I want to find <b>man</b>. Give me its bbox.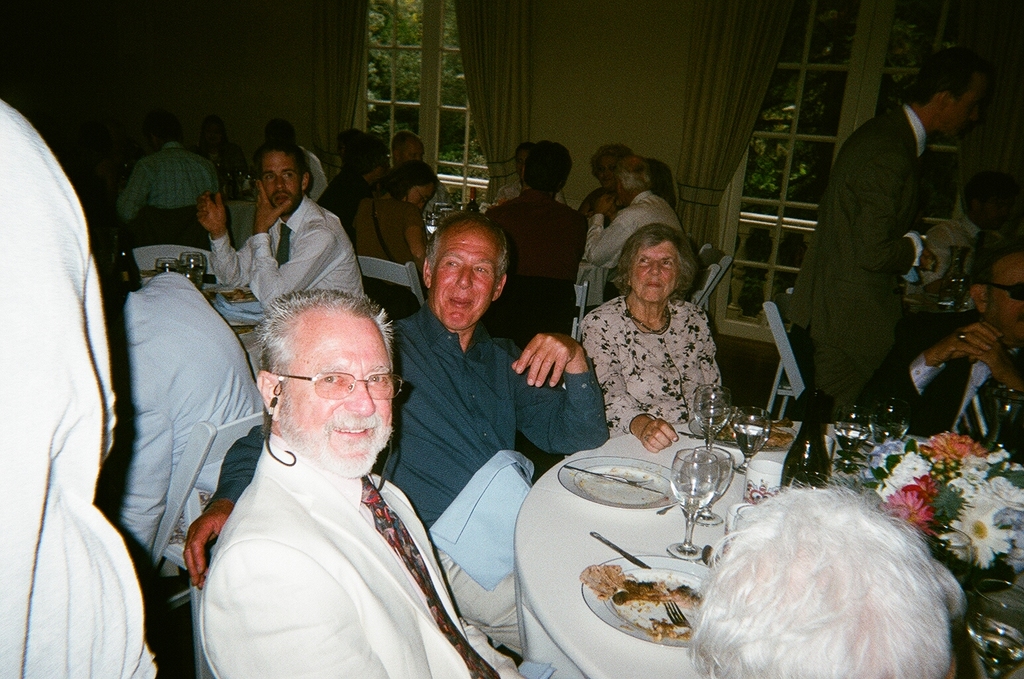
0:92:166:678.
